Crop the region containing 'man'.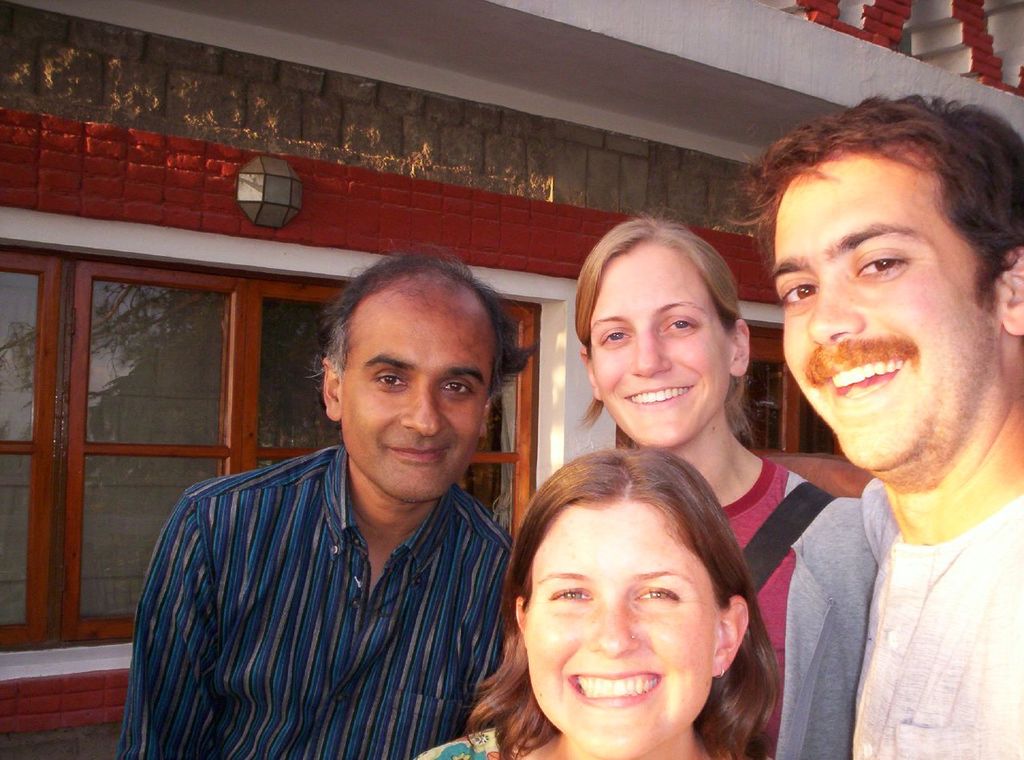
Crop region: 748, 83, 1023, 759.
